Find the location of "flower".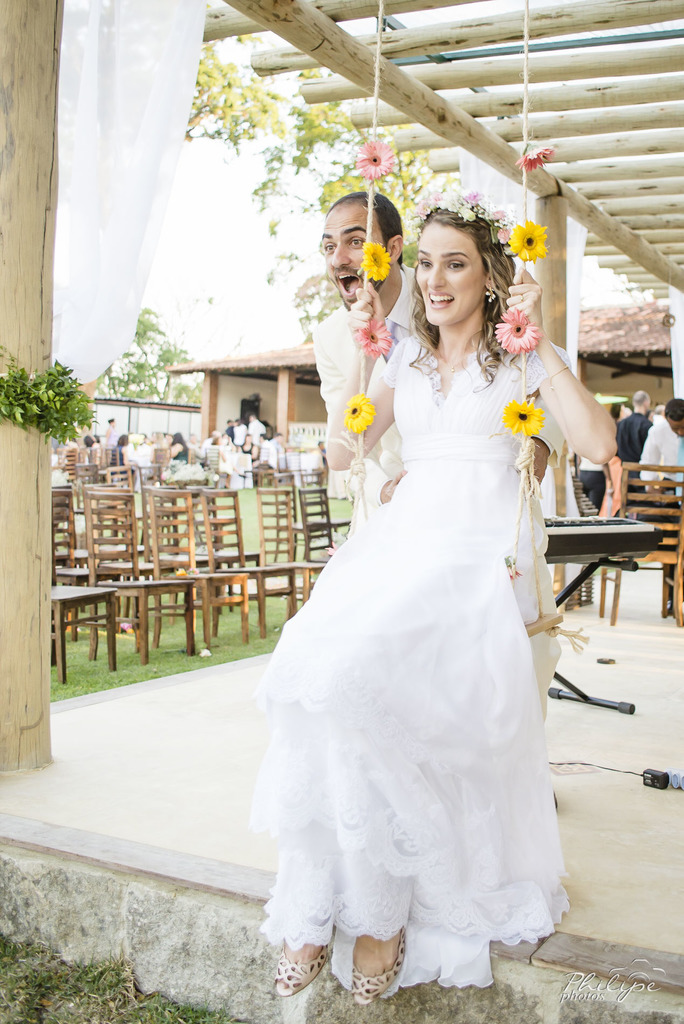
Location: [left=343, top=392, right=379, bottom=434].
